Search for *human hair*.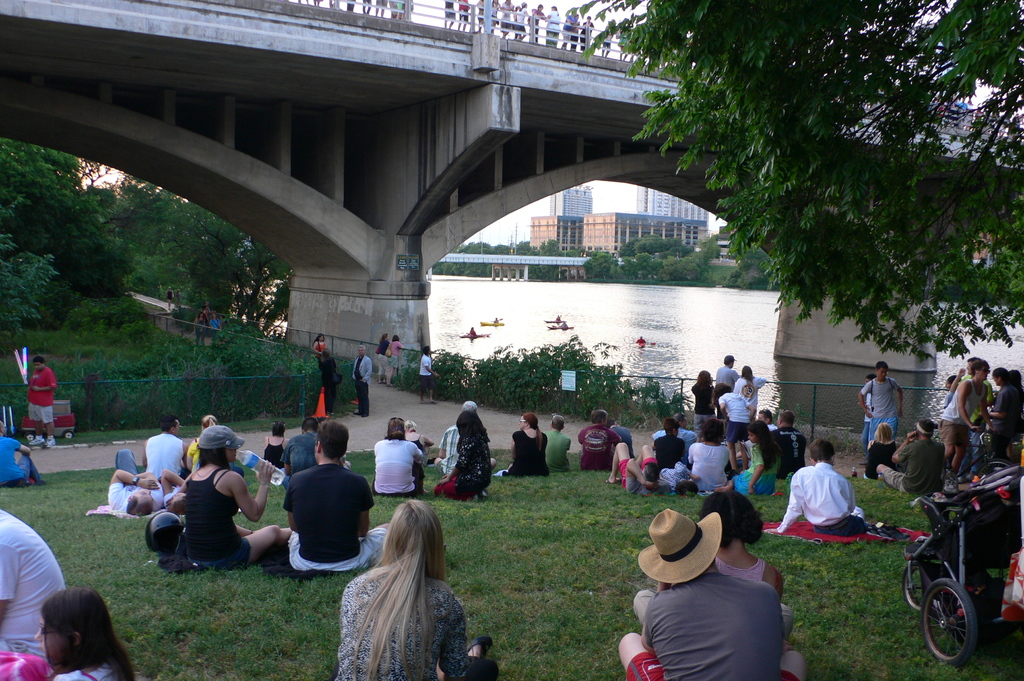
Found at [198, 415, 220, 429].
